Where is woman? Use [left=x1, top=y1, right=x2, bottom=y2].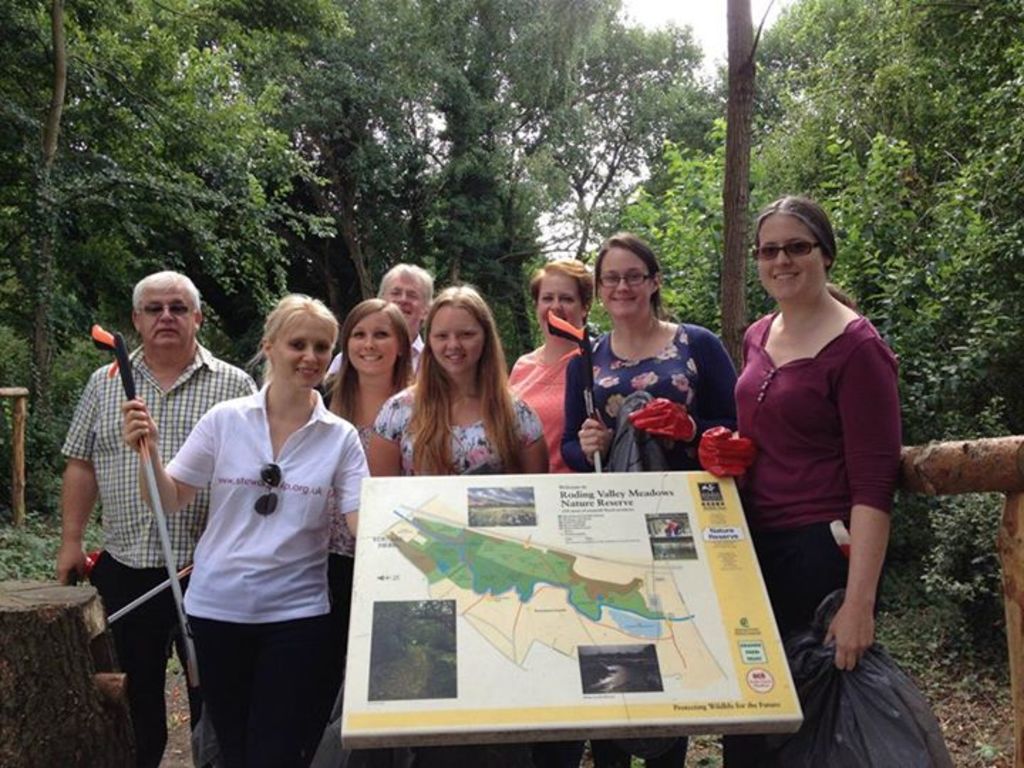
[left=502, top=255, right=602, bottom=767].
